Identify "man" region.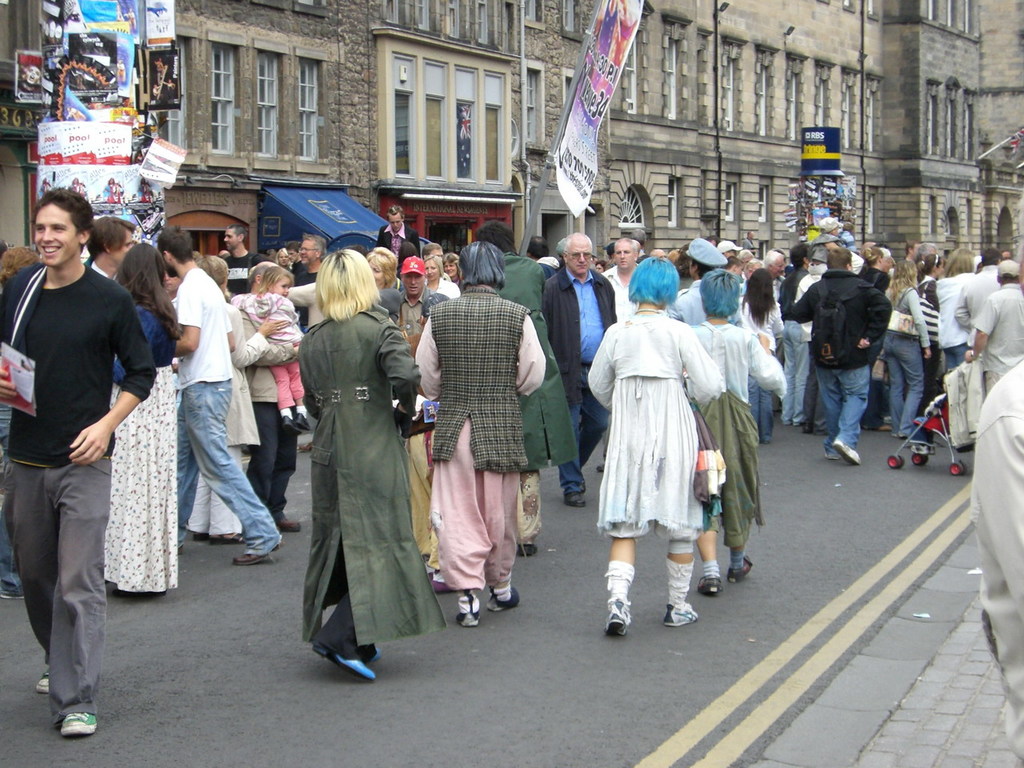
Region: (170, 226, 280, 568).
